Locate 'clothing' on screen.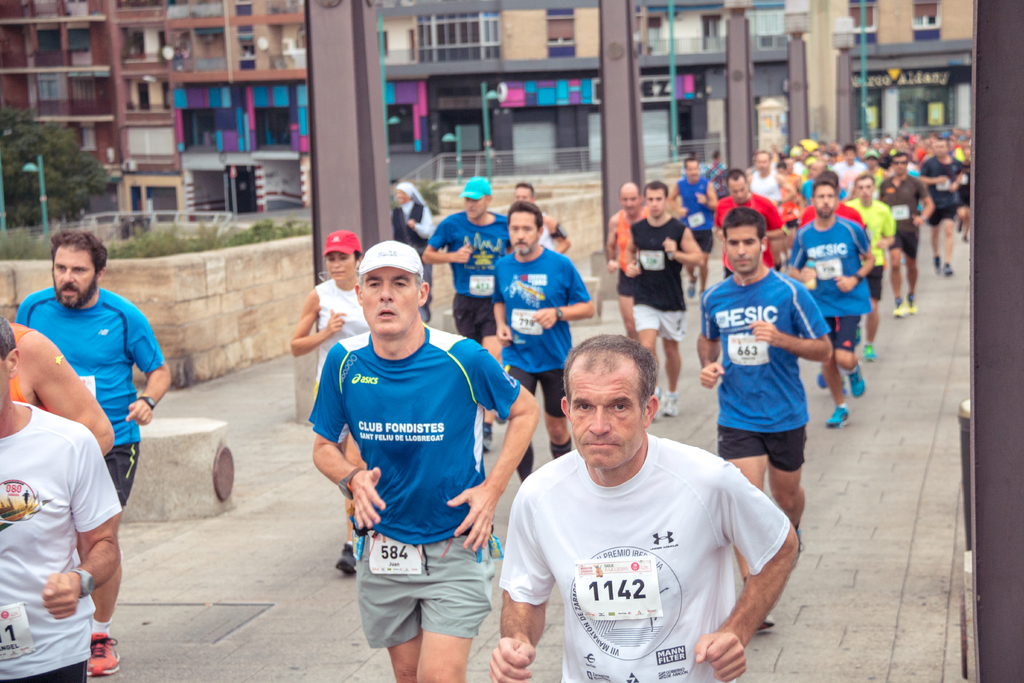
On screen at left=506, top=422, right=787, bottom=668.
